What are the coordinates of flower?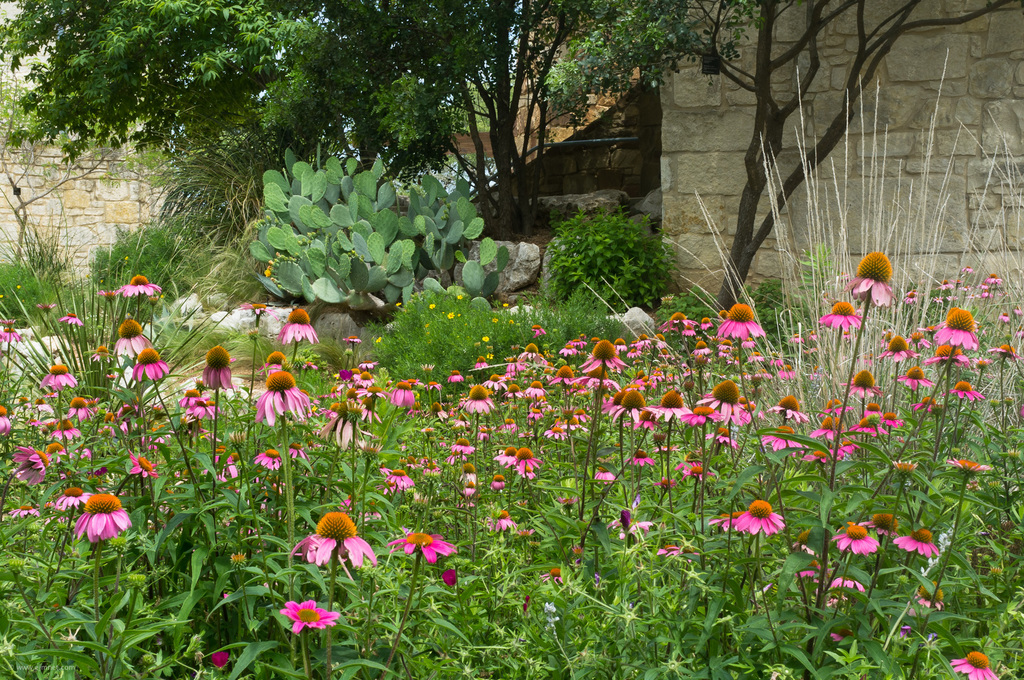
x1=895 y1=528 x2=939 y2=556.
